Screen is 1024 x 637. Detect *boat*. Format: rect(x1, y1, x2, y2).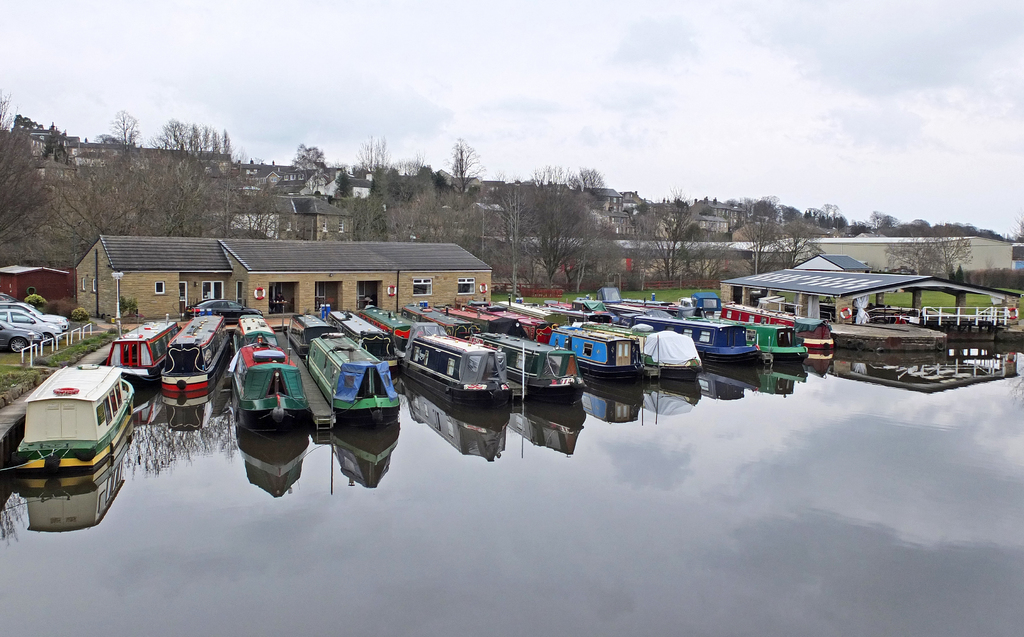
rect(219, 300, 314, 438).
